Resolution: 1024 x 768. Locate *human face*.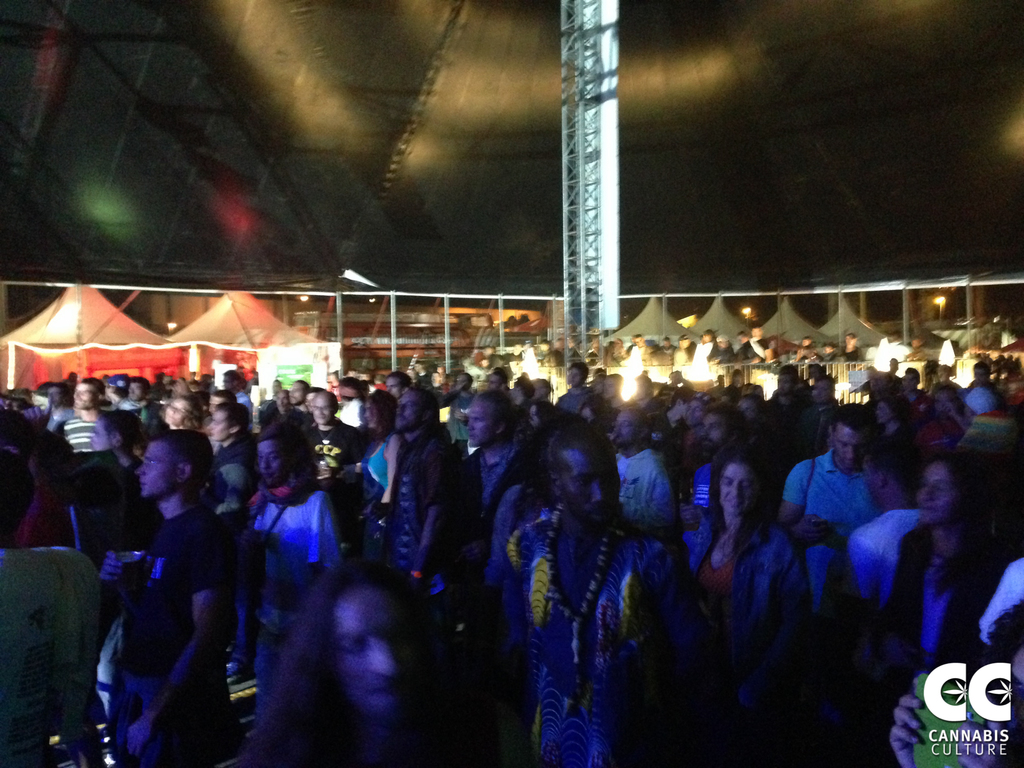
Rect(513, 388, 518, 396).
